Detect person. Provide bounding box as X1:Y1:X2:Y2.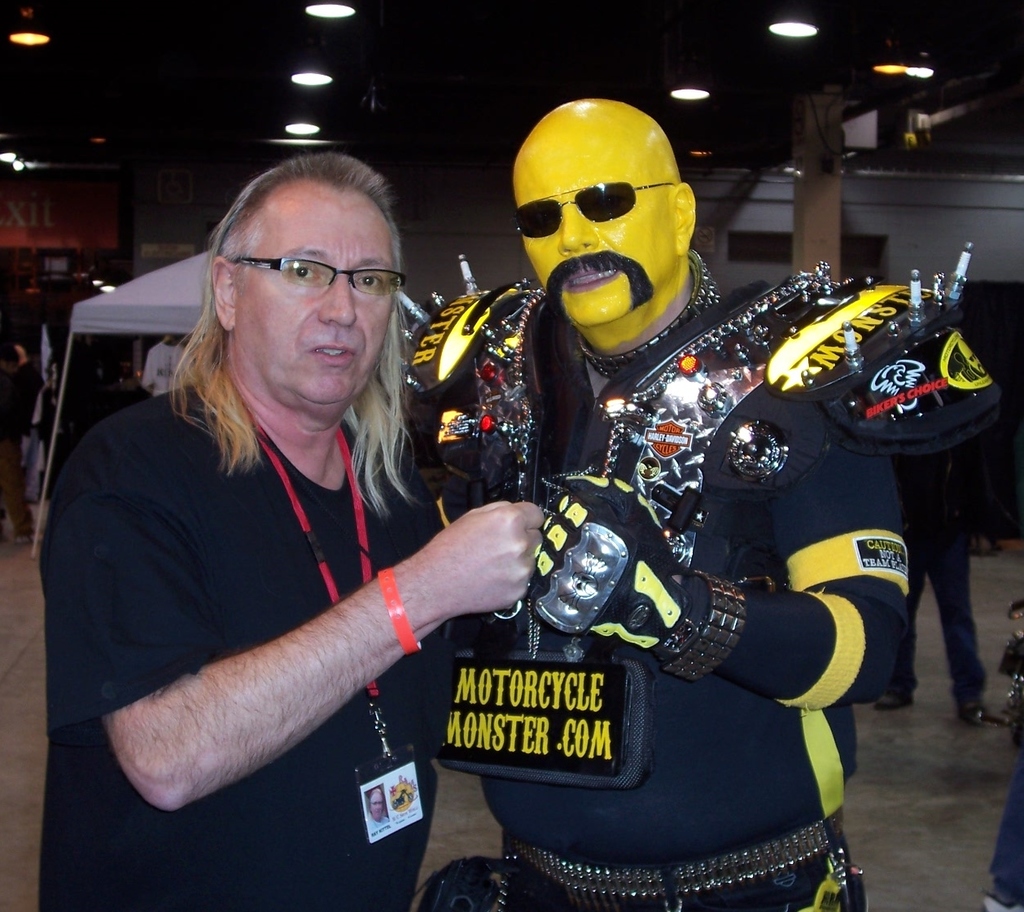
340:113:913:875.
